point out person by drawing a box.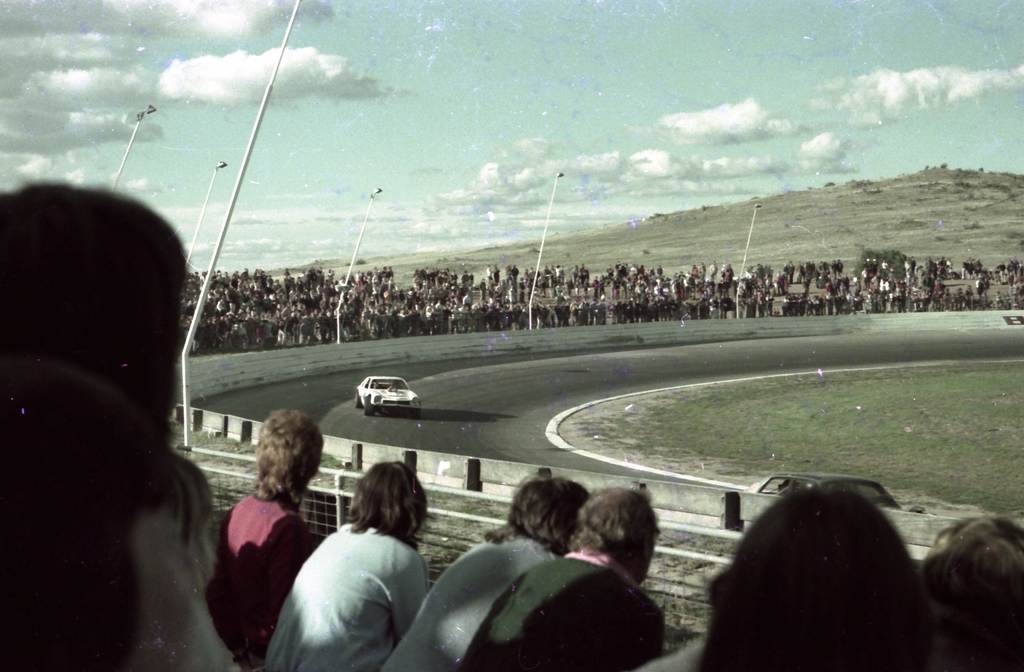
{"left": 208, "top": 400, "right": 312, "bottom": 671}.
